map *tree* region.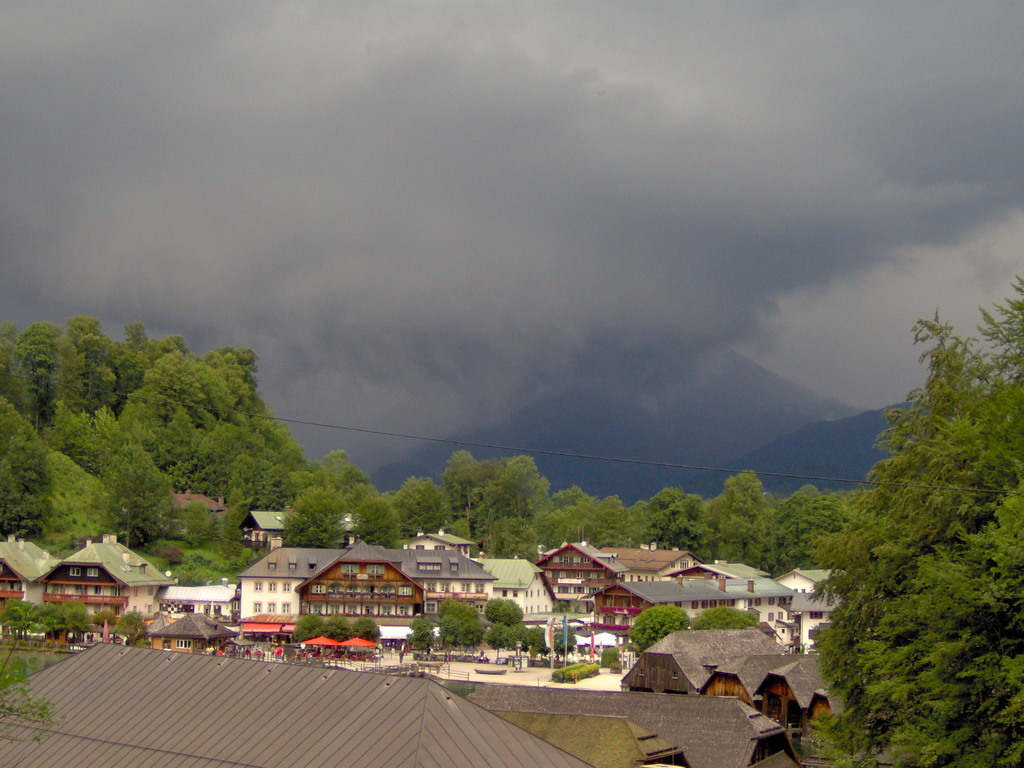
Mapped to {"left": 278, "top": 485, "right": 342, "bottom": 546}.
